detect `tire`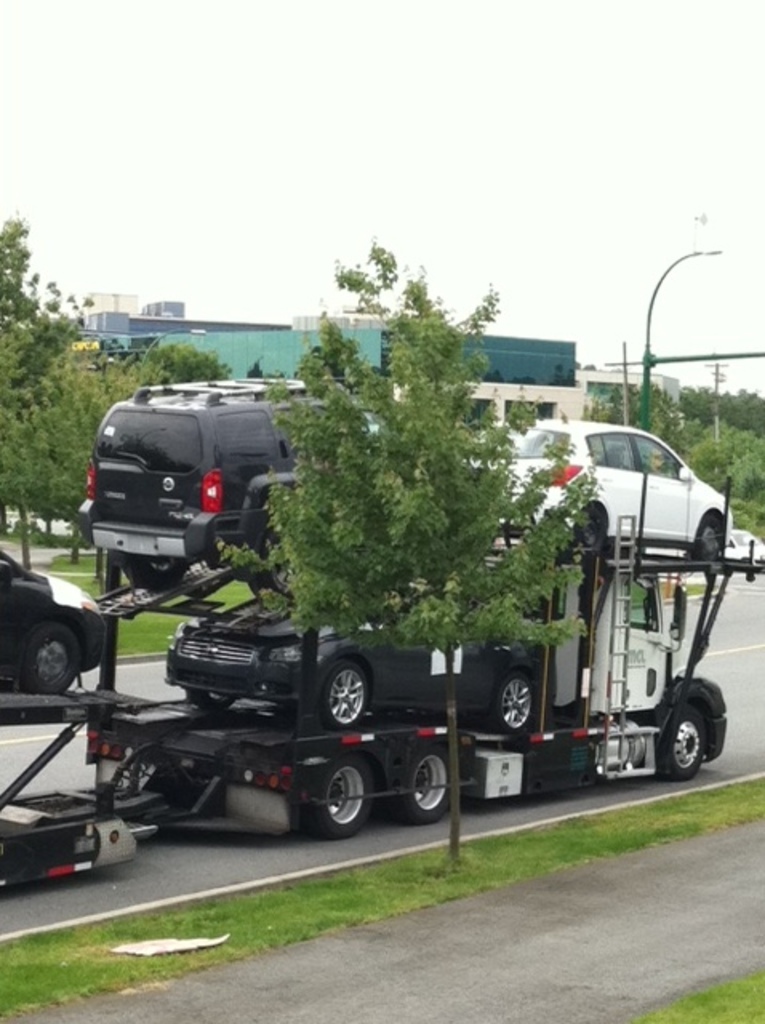
399, 733, 463, 821
